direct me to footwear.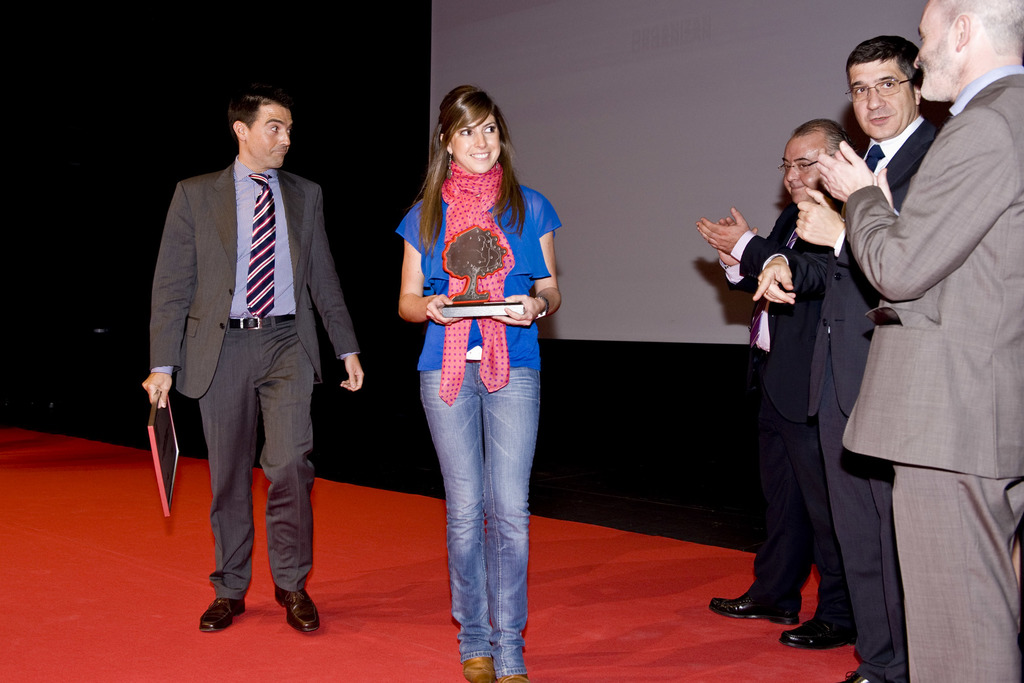
Direction: <box>465,657,495,682</box>.
